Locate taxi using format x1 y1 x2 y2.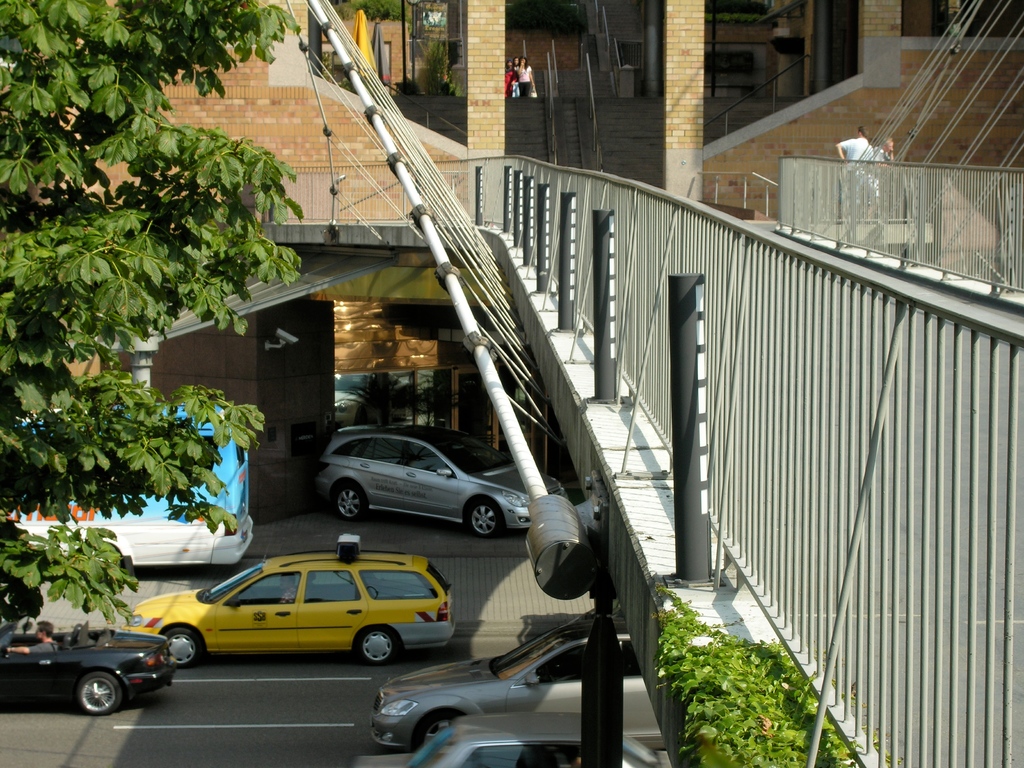
144 559 458 668.
